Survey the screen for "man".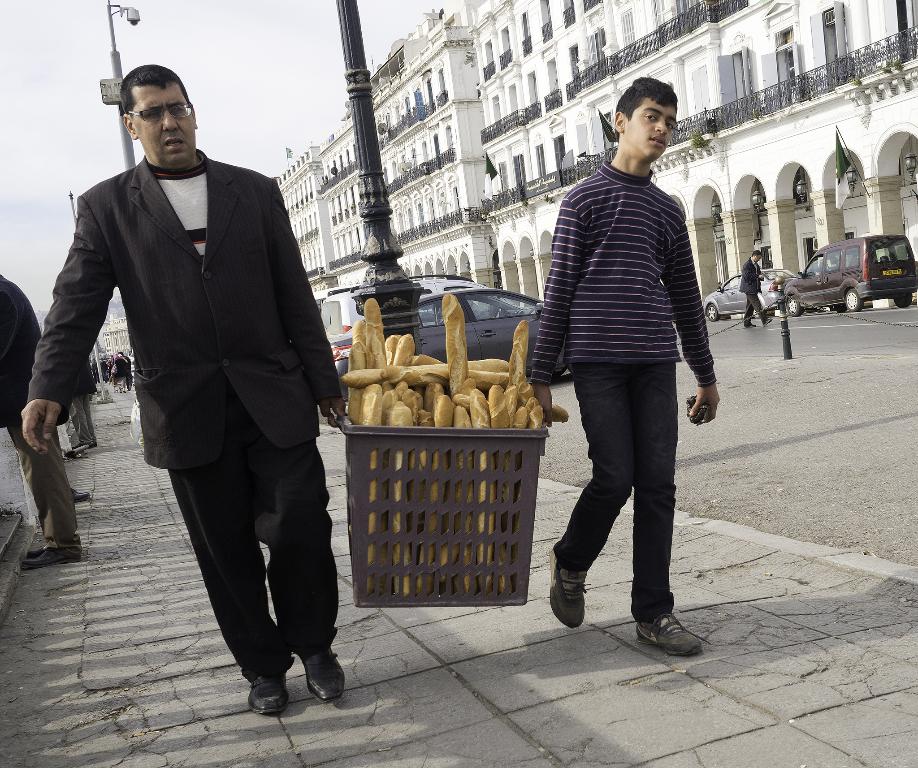
Survey found: <bbox>0, 273, 81, 568</bbox>.
